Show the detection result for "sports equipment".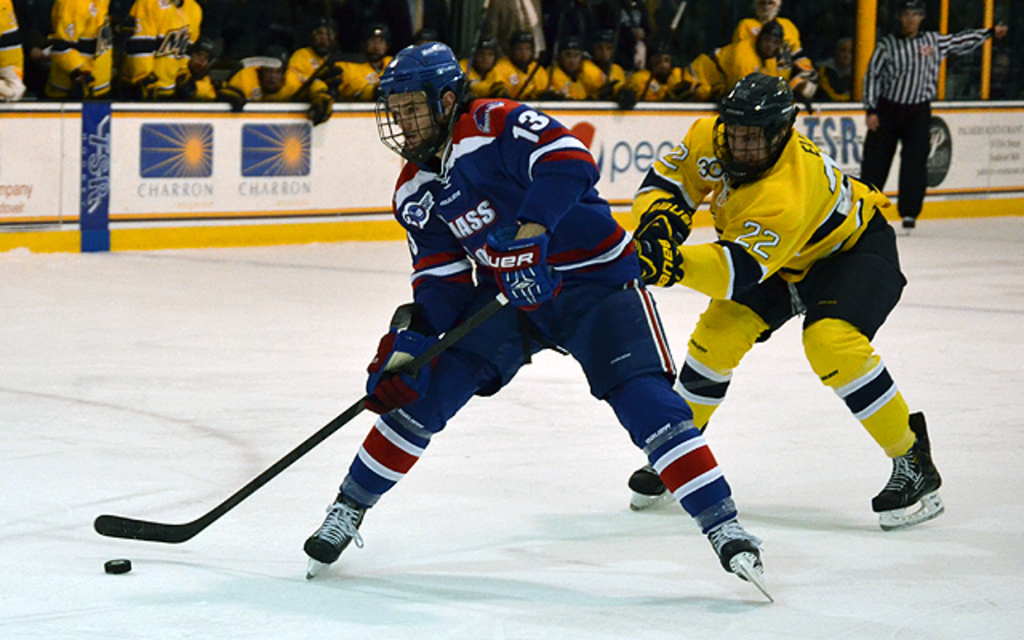
BBox(619, 458, 672, 517).
